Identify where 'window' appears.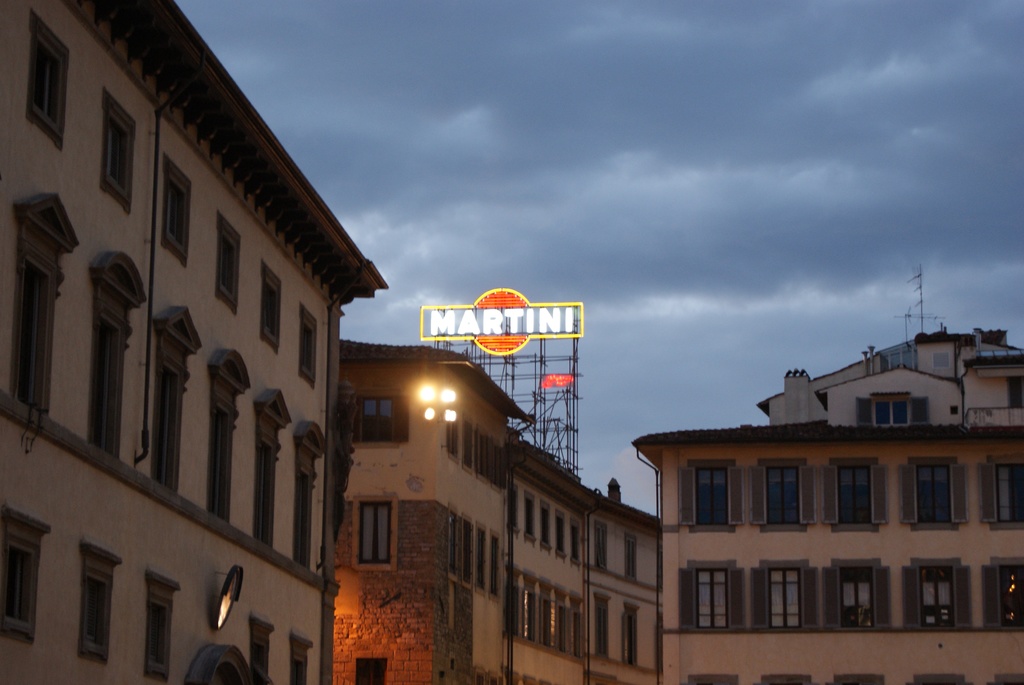
Appears at BBox(981, 555, 1023, 631).
